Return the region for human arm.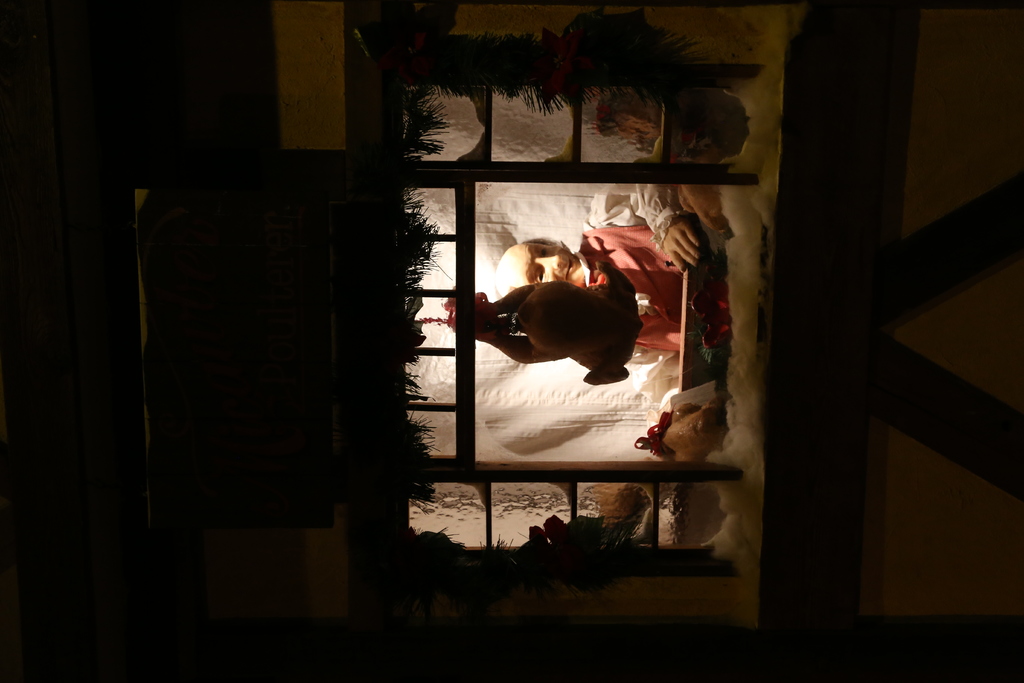
Rect(658, 215, 701, 273).
